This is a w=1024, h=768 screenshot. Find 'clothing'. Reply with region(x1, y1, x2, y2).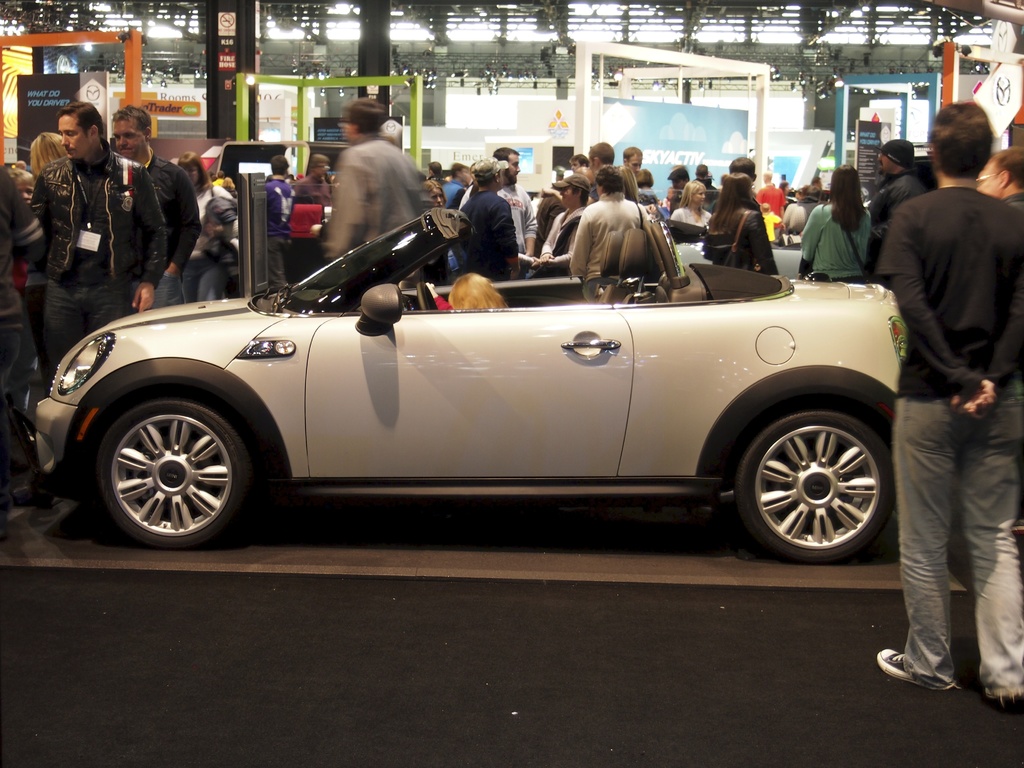
region(31, 151, 168, 377).
